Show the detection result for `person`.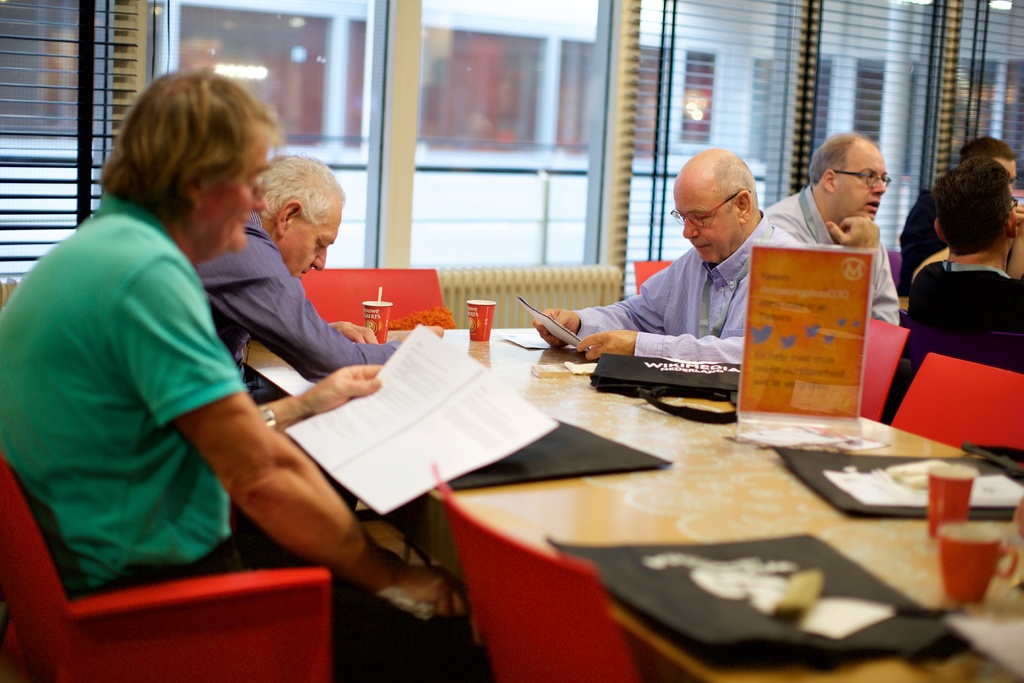
bbox=[897, 133, 1013, 292].
